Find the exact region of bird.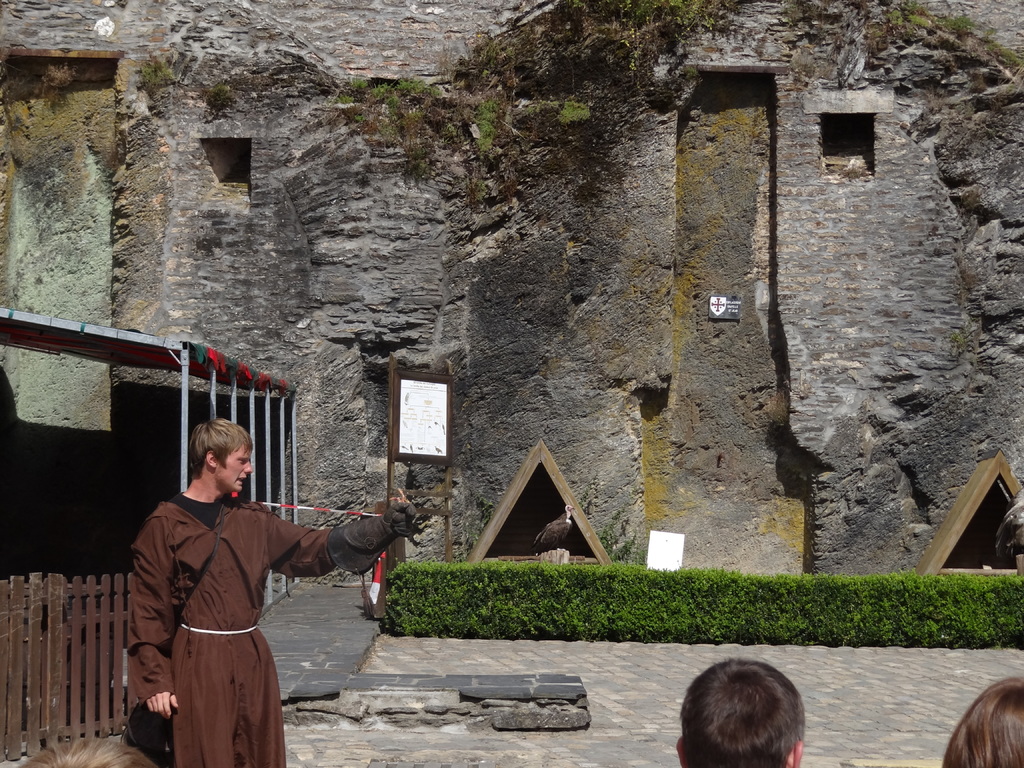
Exact region: select_region(531, 505, 580, 553).
